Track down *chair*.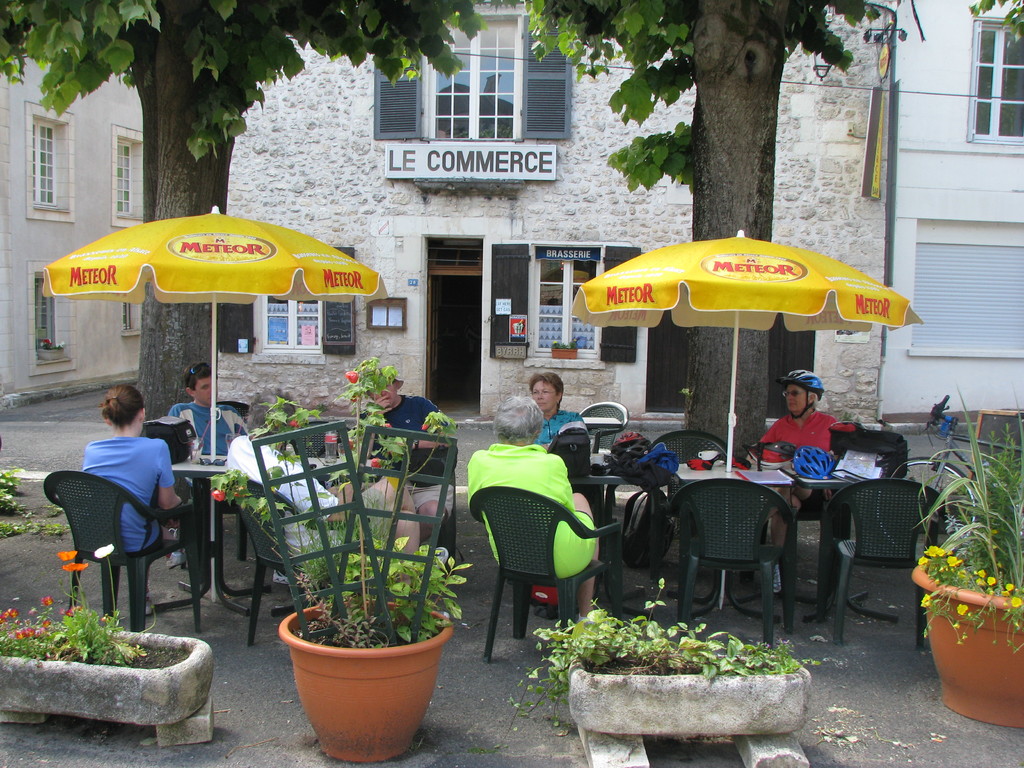
Tracked to (214, 397, 250, 424).
